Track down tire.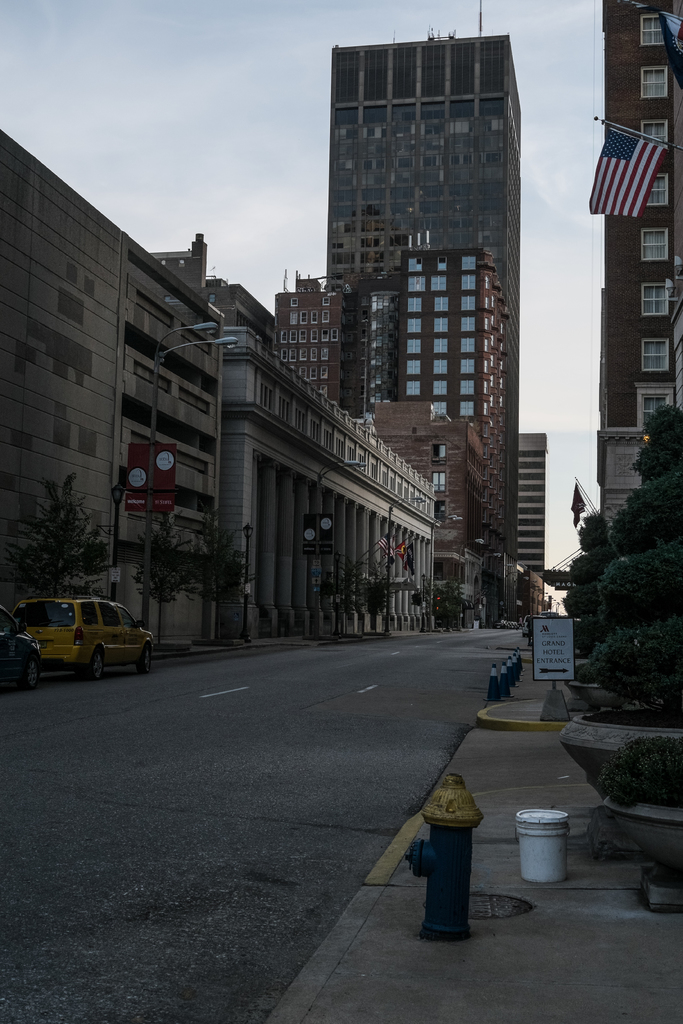
Tracked to [left=82, top=648, right=108, bottom=676].
